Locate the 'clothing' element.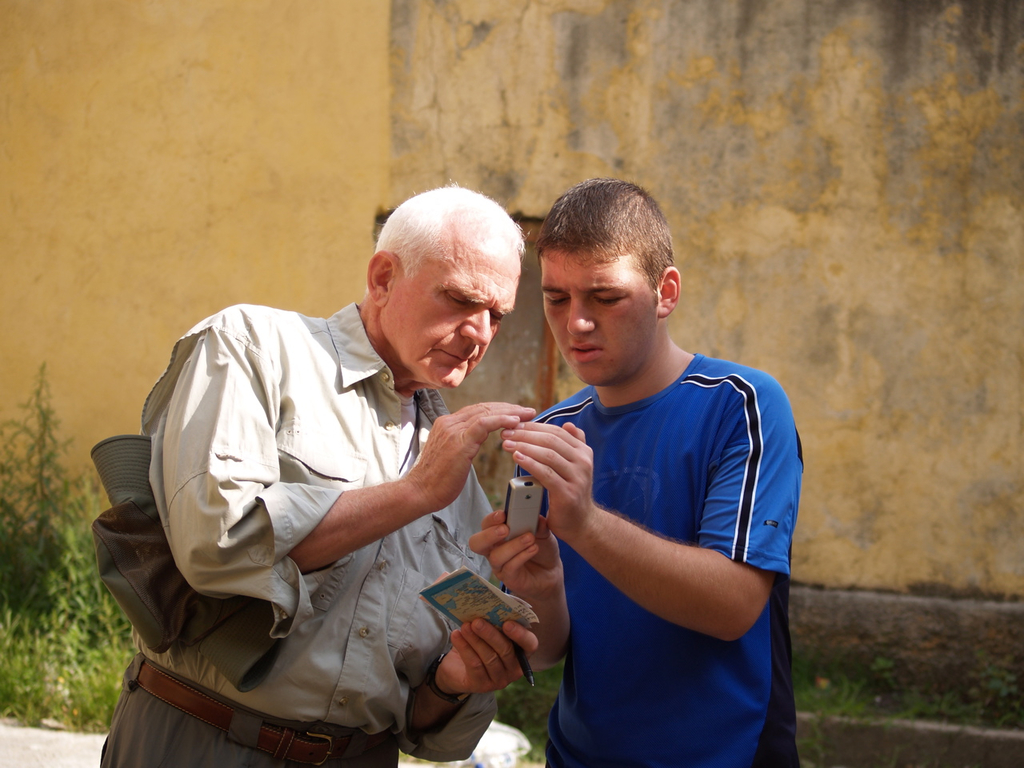
Element bbox: <bbox>92, 294, 526, 766</bbox>.
